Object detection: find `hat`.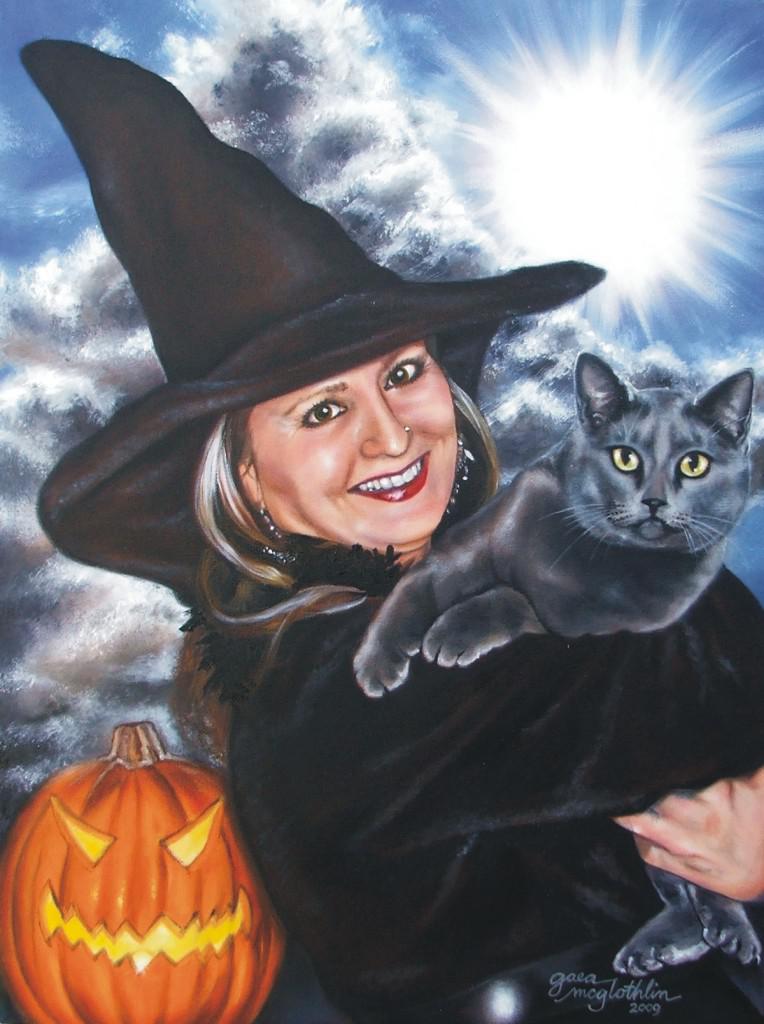
BBox(15, 40, 605, 594).
